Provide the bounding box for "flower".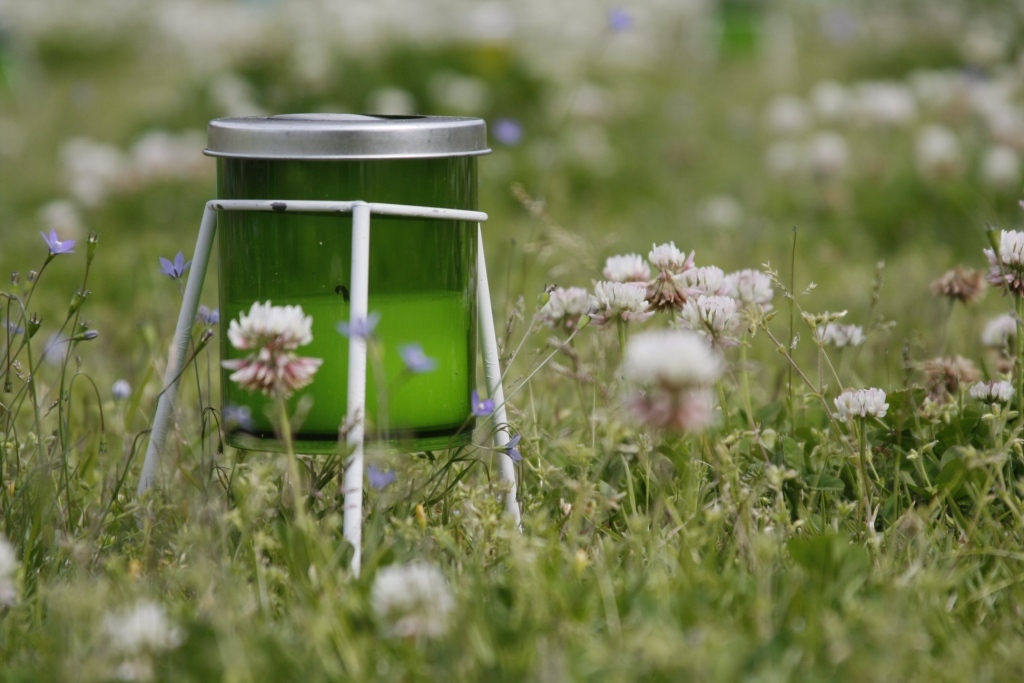
bbox=(339, 312, 380, 339).
